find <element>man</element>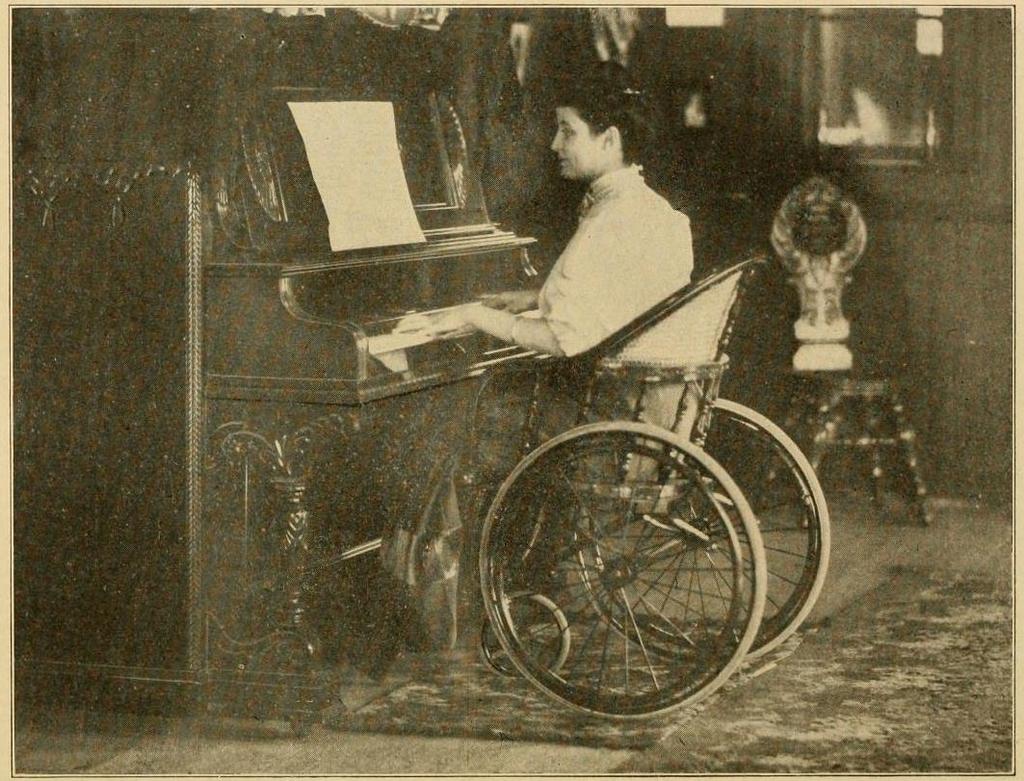
bbox=[404, 84, 704, 475]
